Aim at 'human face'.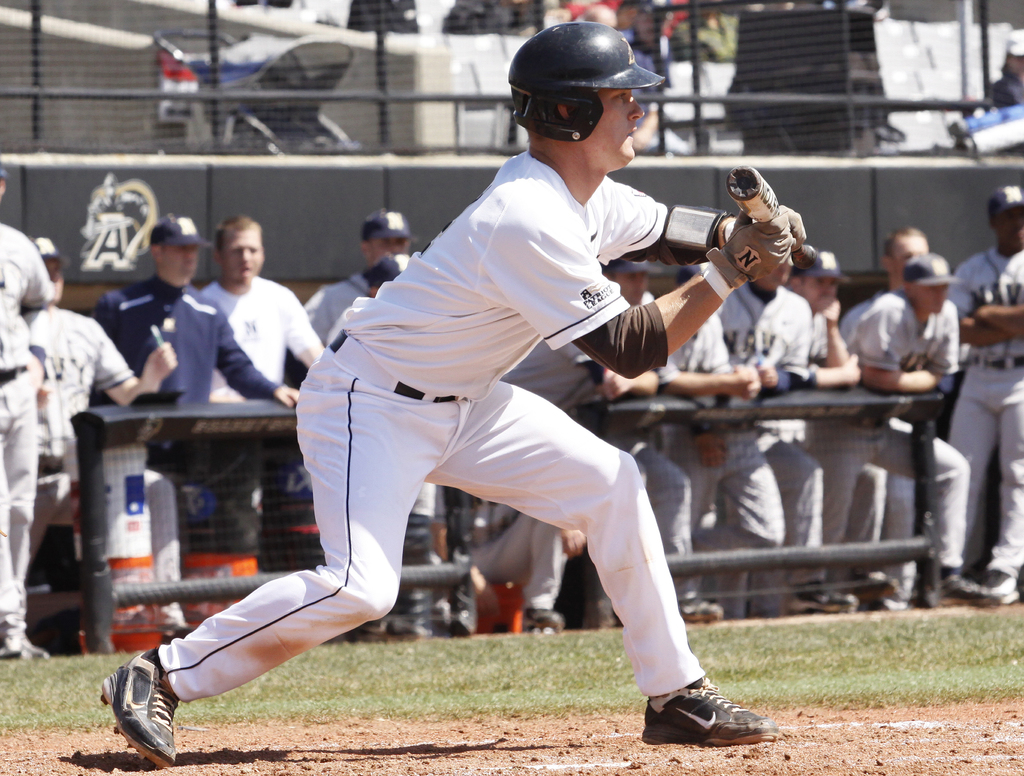
Aimed at <bbox>220, 227, 266, 286</bbox>.
